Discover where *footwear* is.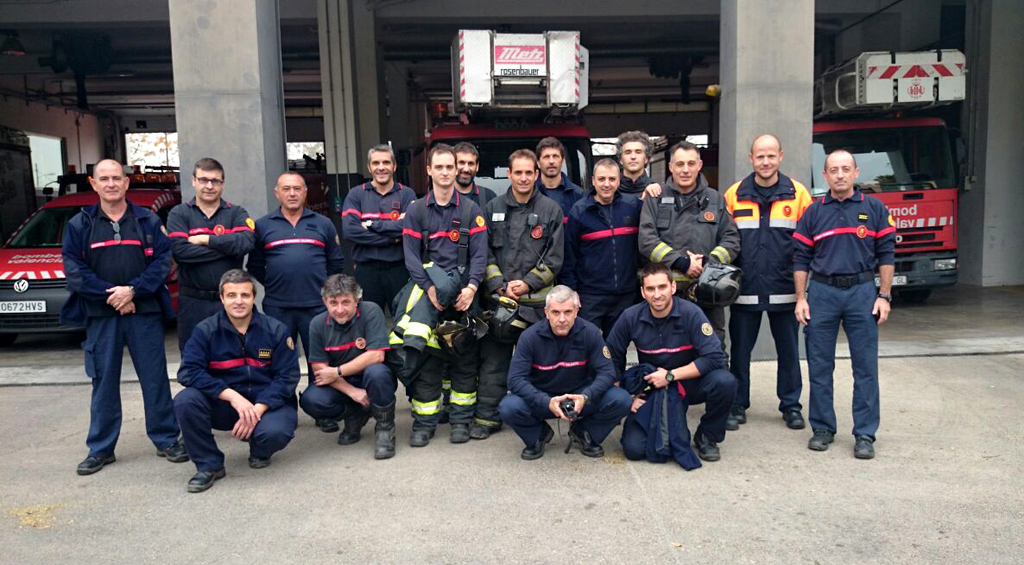
Discovered at x1=855, y1=434, x2=873, y2=460.
